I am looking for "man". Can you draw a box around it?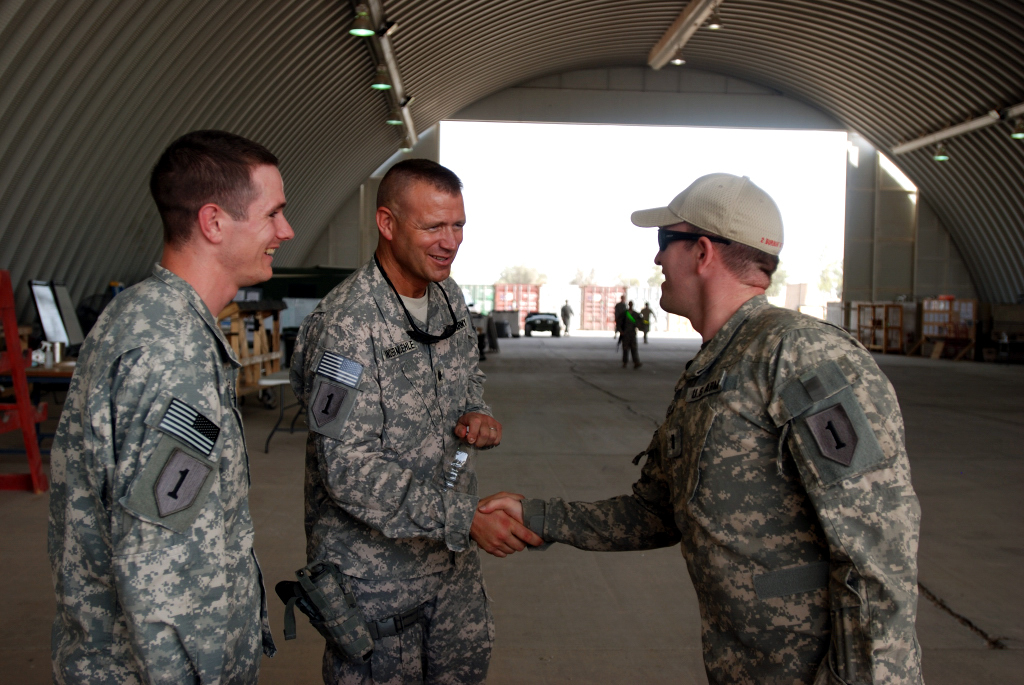
Sure, the bounding box is [618, 301, 642, 373].
